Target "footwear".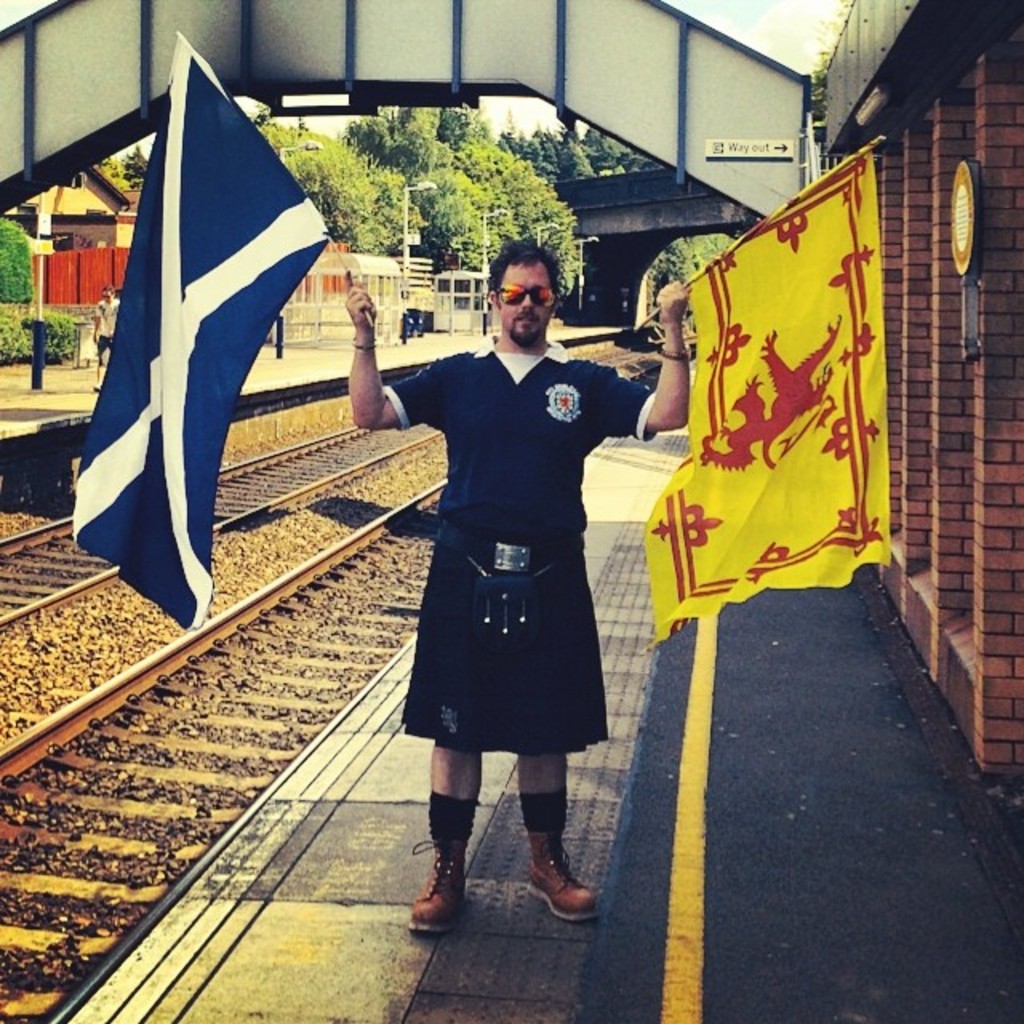
Target region: 414/818/507/946.
